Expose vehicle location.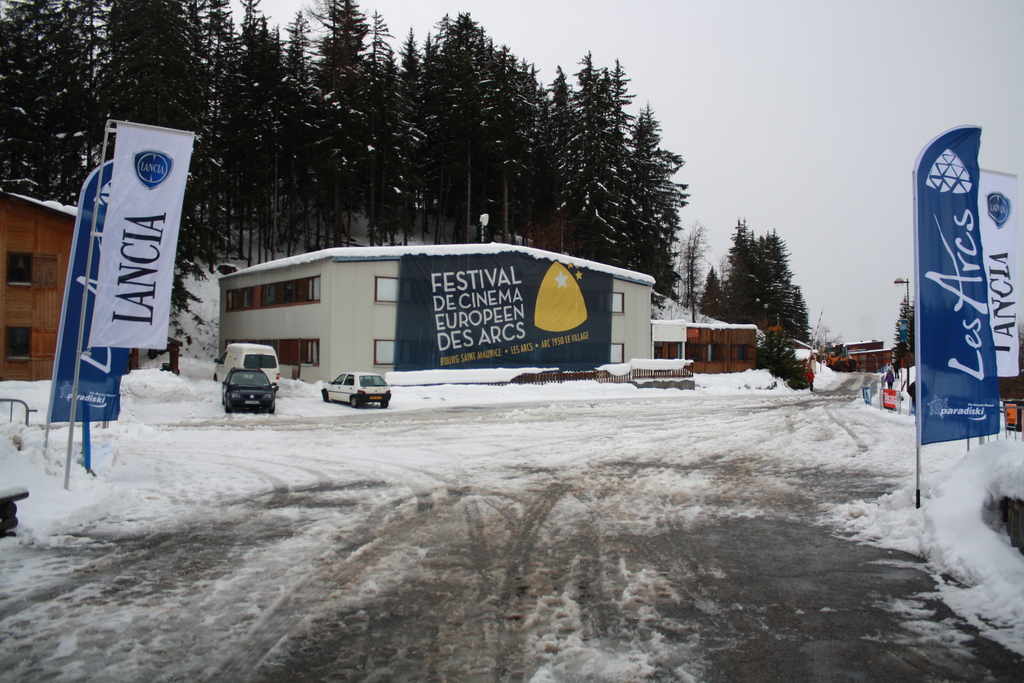
Exposed at {"left": 207, "top": 343, "right": 282, "bottom": 388}.
